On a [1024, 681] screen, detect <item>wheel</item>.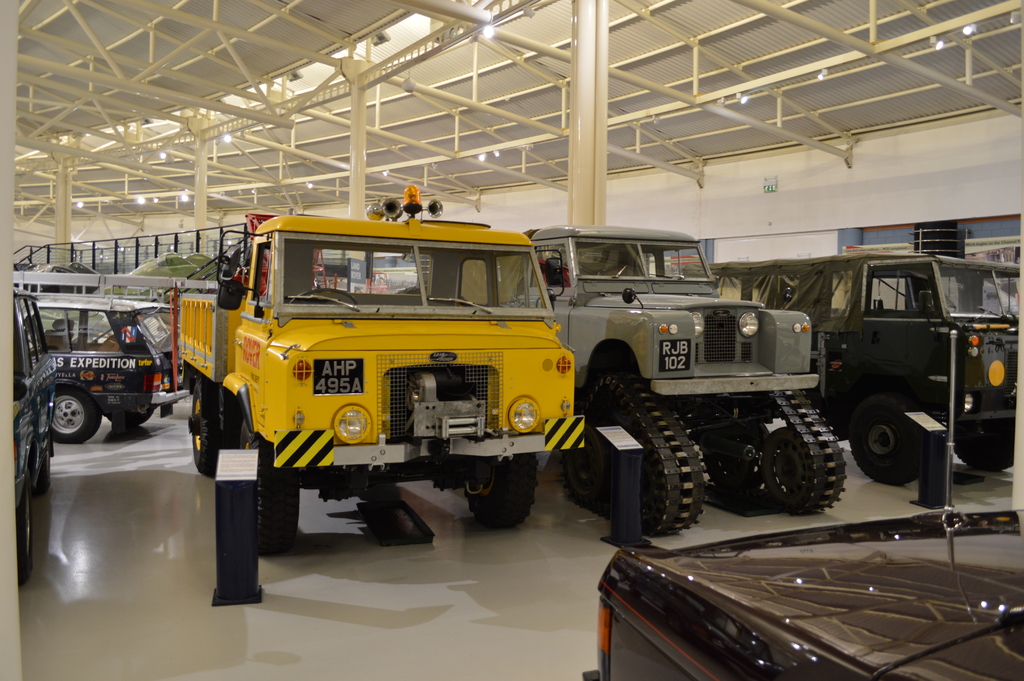
<region>463, 452, 534, 527</region>.
